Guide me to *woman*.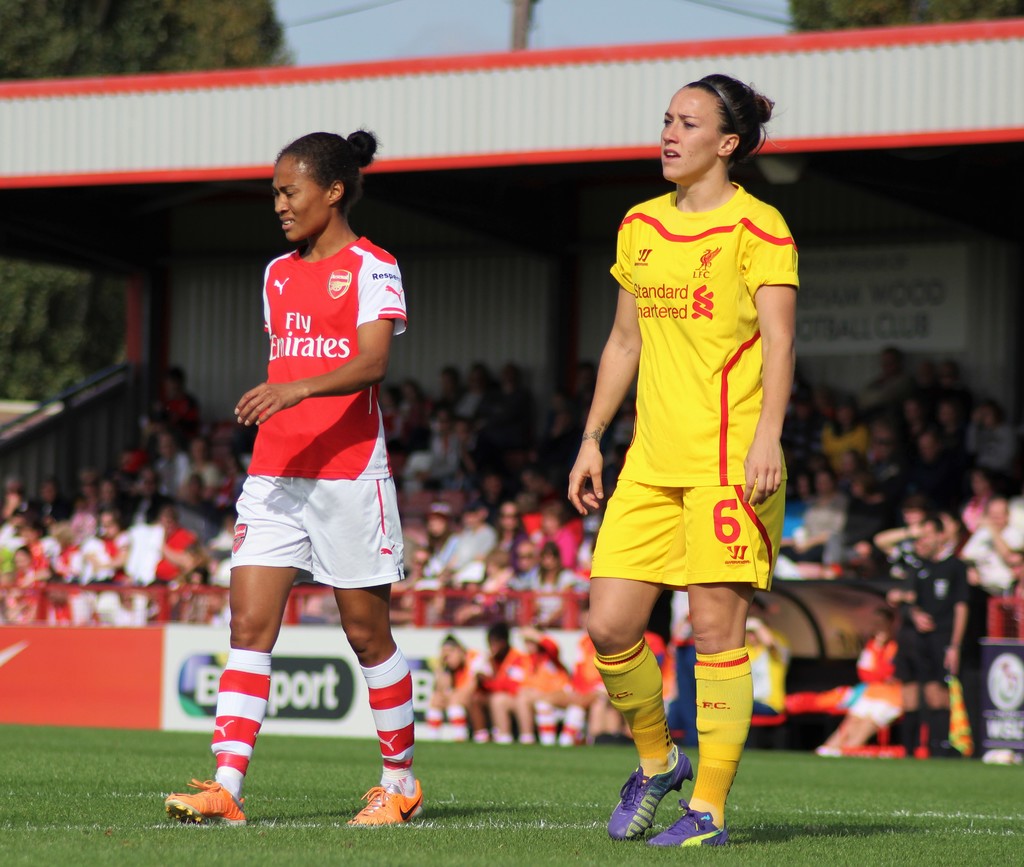
Guidance: box(162, 128, 412, 829).
